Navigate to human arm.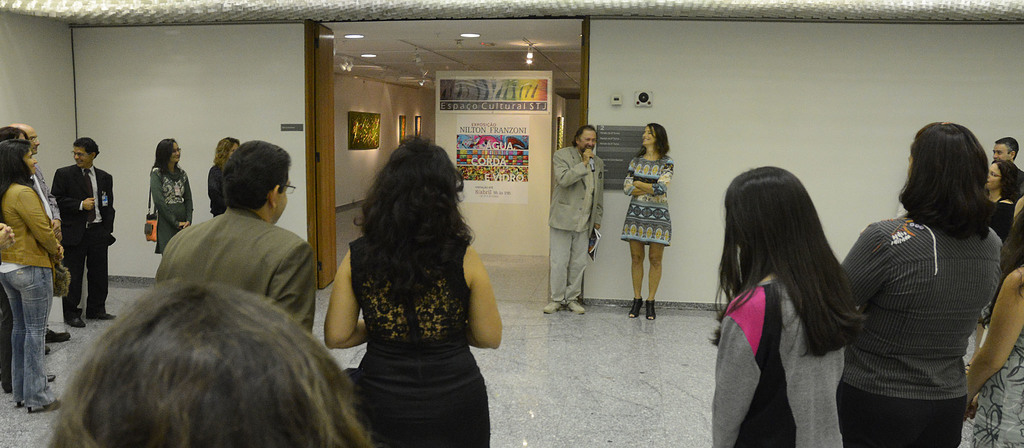
Navigation target: 155,240,173,271.
